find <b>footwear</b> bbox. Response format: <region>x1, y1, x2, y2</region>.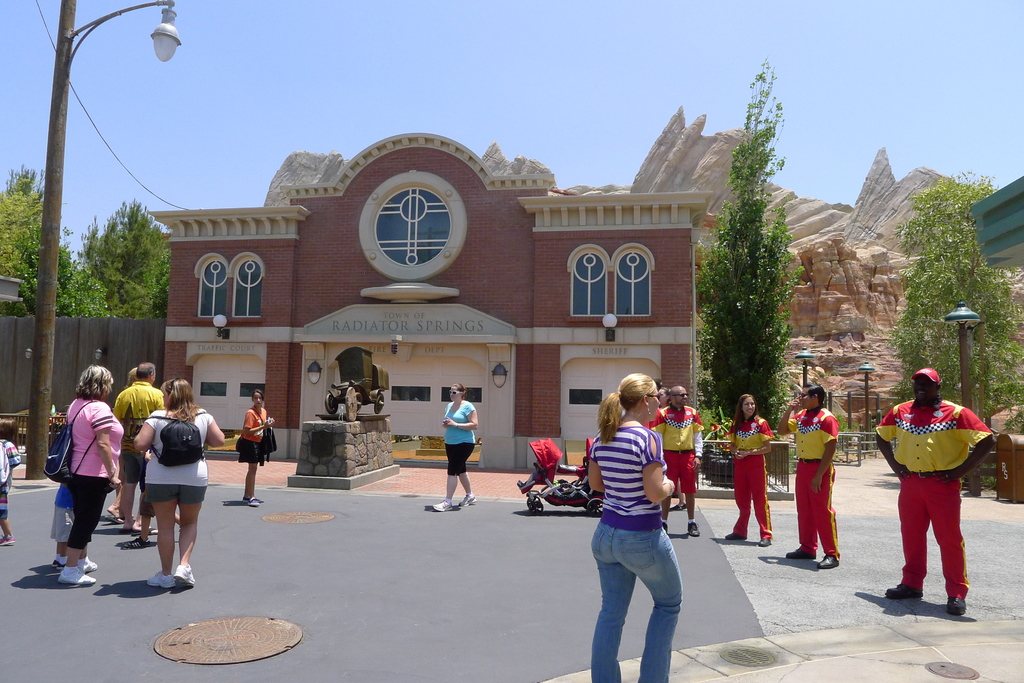
<region>175, 563, 195, 586</region>.
